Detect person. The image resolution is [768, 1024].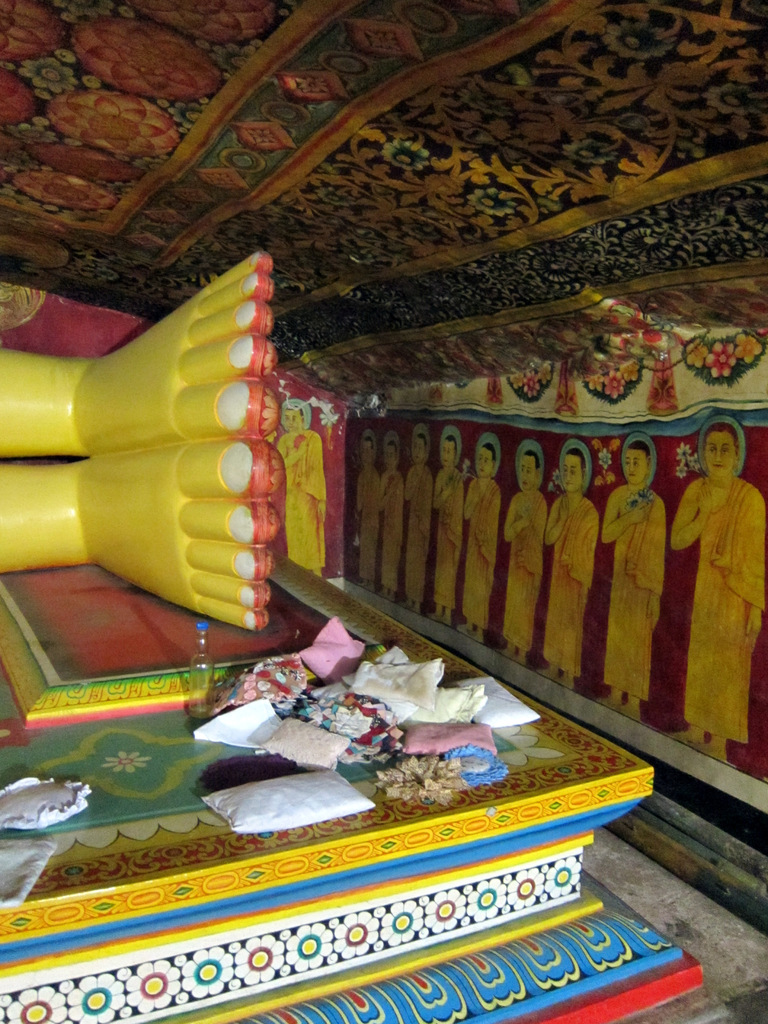
(x1=371, y1=416, x2=401, y2=601).
